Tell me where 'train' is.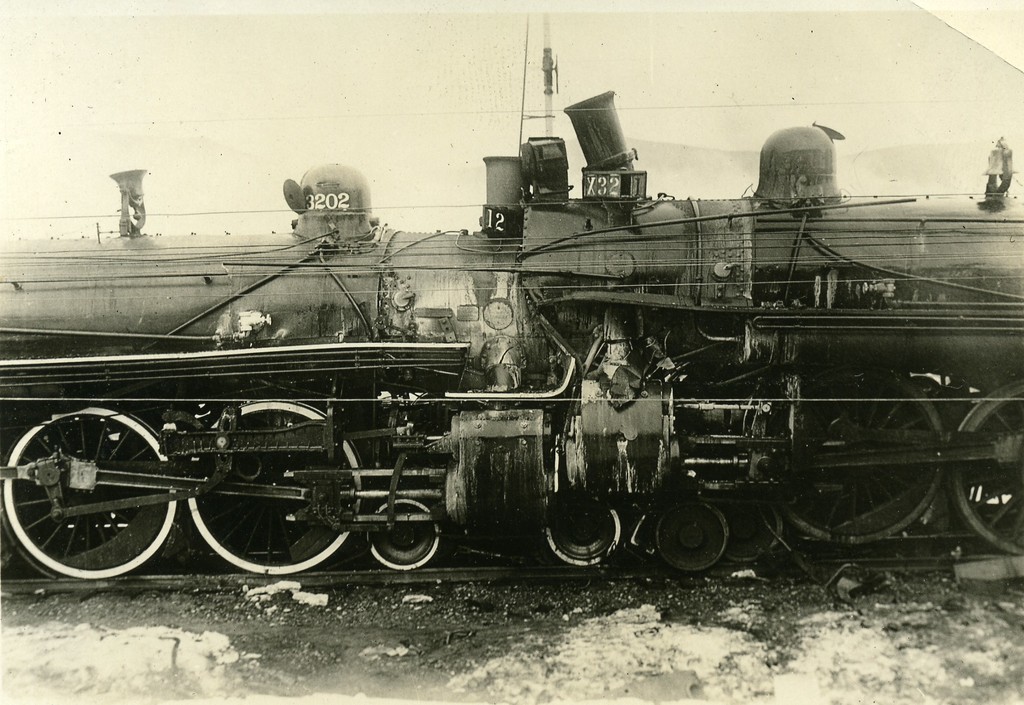
'train' is at <region>0, 90, 1023, 579</region>.
